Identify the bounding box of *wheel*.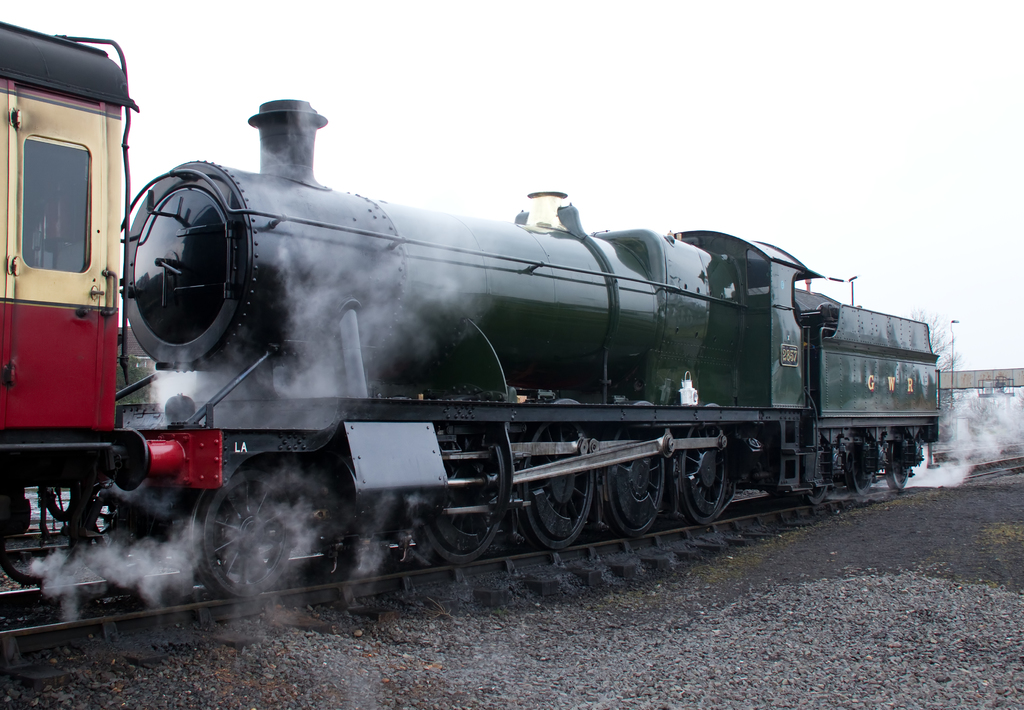
511:409:605:551.
